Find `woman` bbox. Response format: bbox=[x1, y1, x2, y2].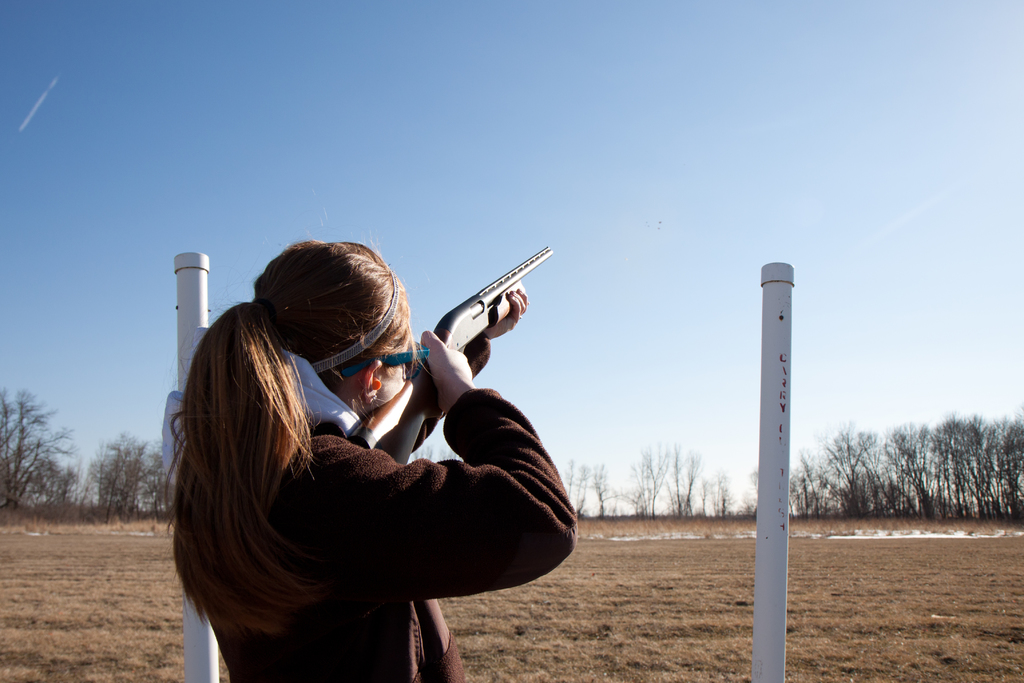
bbox=[152, 210, 579, 682].
